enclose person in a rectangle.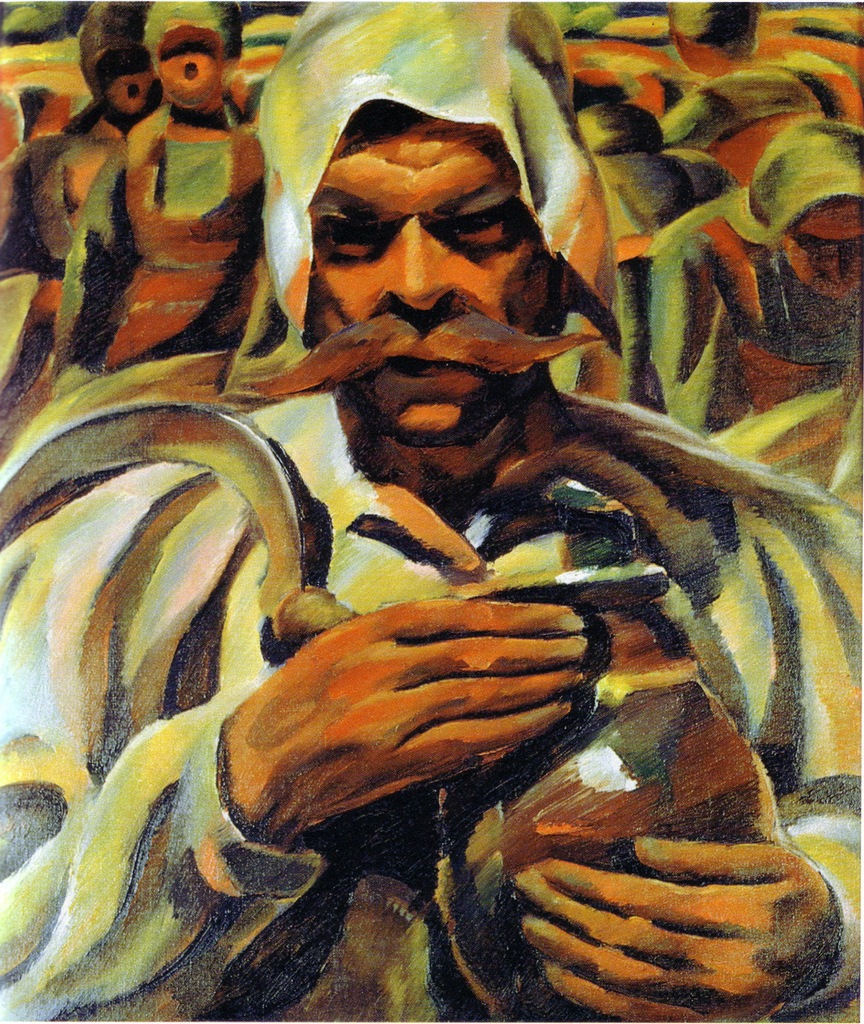
[left=60, top=0, right=268, bottom=399].
